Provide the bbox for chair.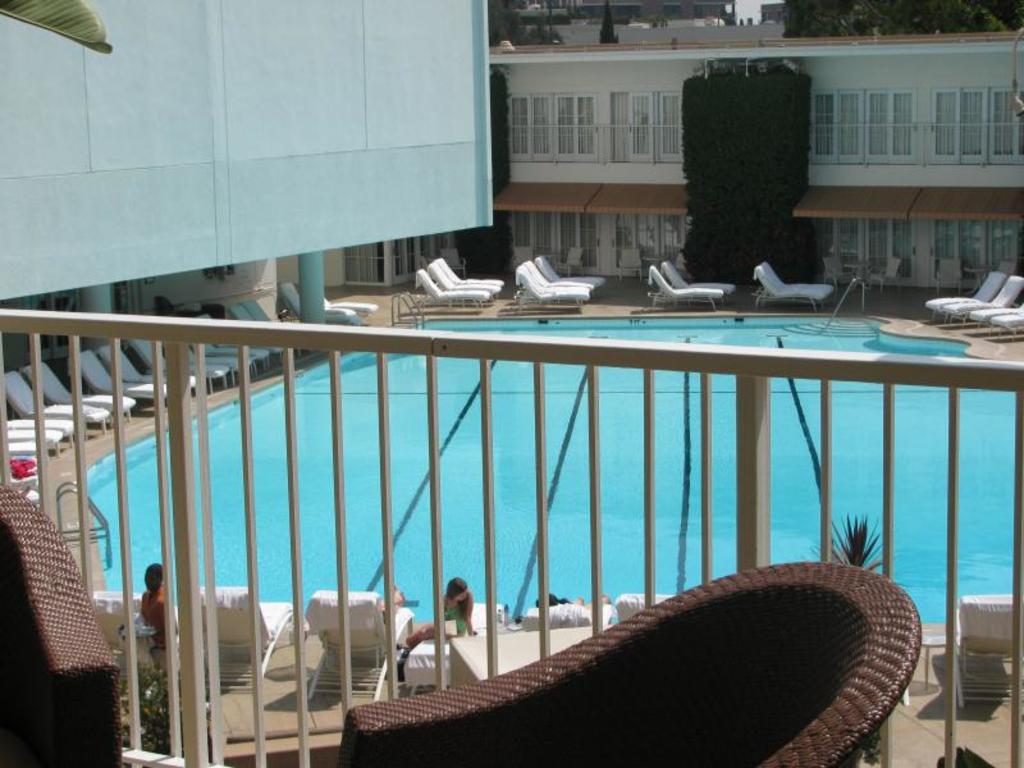
(293, 586, 420, 710).
